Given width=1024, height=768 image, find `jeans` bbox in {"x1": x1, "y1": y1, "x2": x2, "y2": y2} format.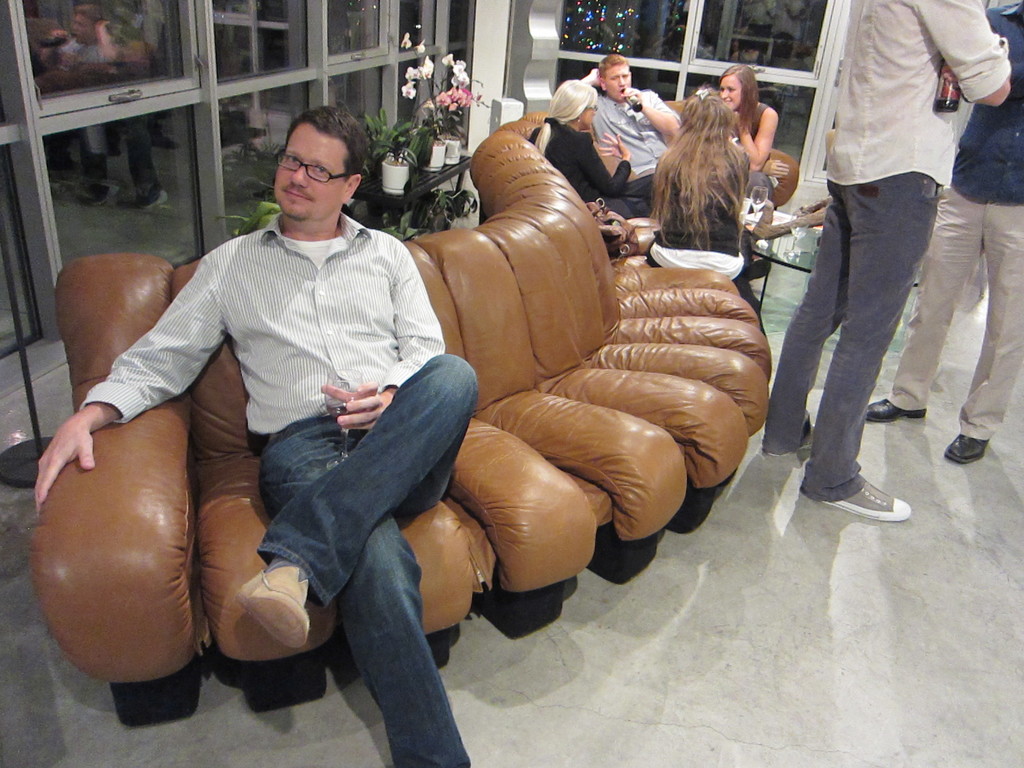
{"x1": 783, "y1": 159, "x2": 938, "y2": 533}.
